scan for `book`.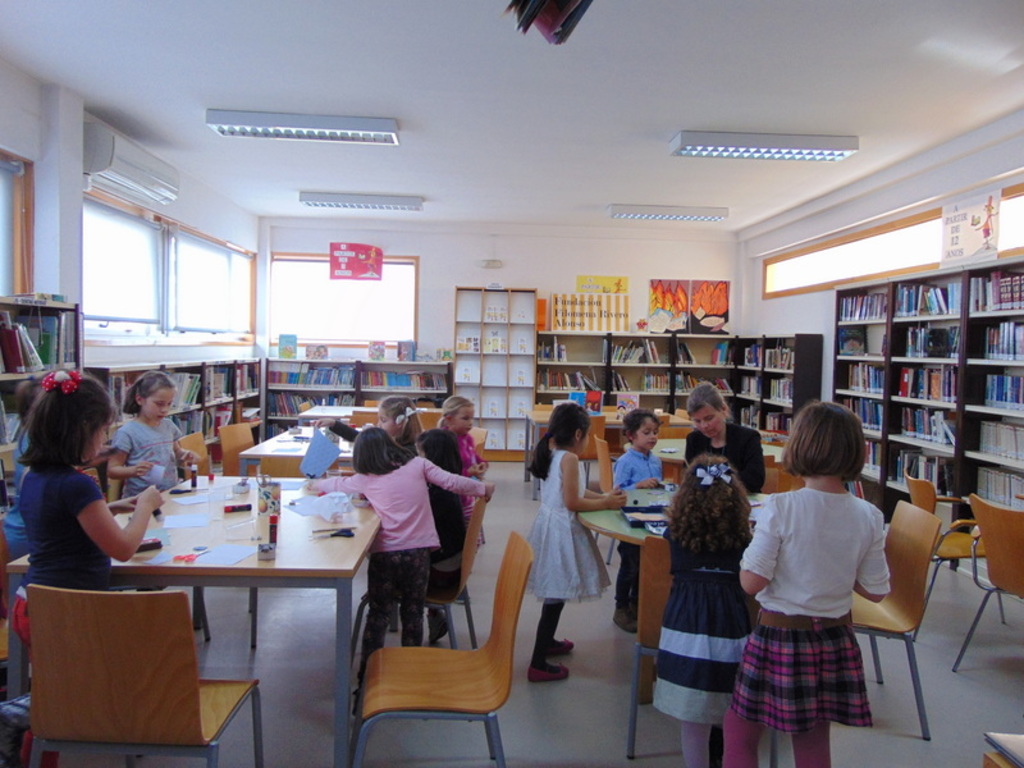
Scan result: (278,329,294,357).
